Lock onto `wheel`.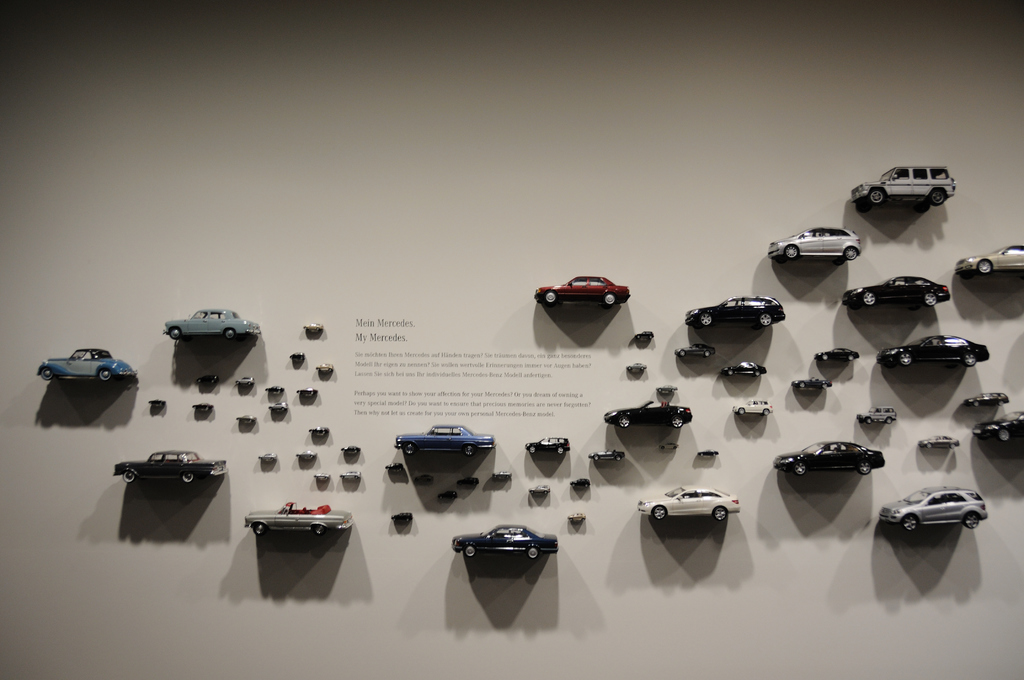
Locked: 979, 260, 990, 273.
